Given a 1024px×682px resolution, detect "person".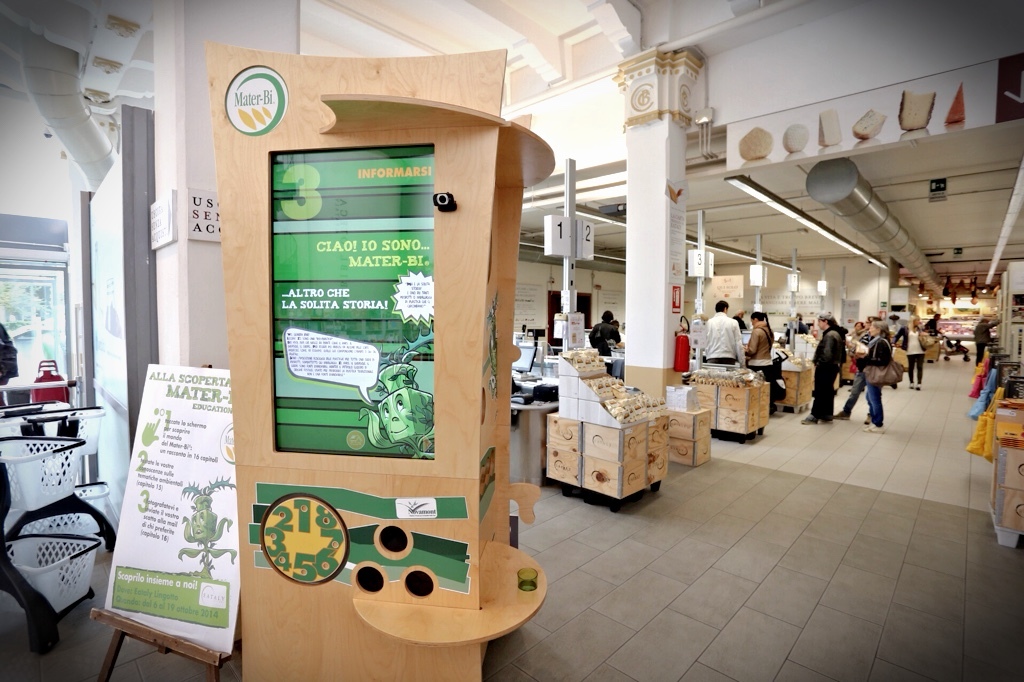
[left=801, top=312, right=846, bottom=425].
